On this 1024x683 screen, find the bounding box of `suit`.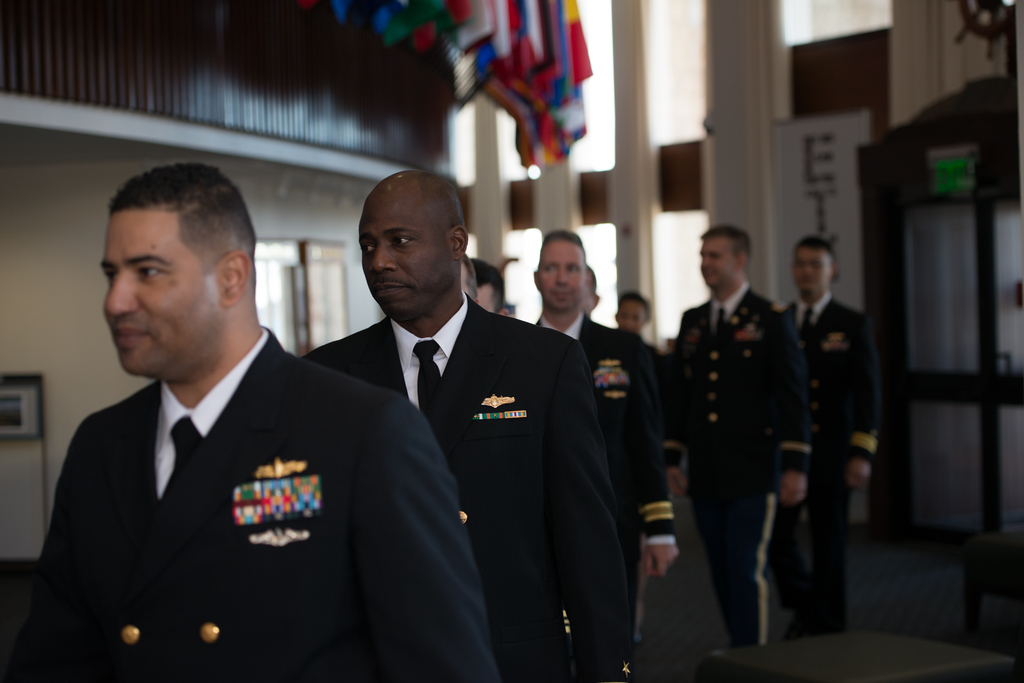
Bounding box: left=788, top=295, right=884, bottom=635.
